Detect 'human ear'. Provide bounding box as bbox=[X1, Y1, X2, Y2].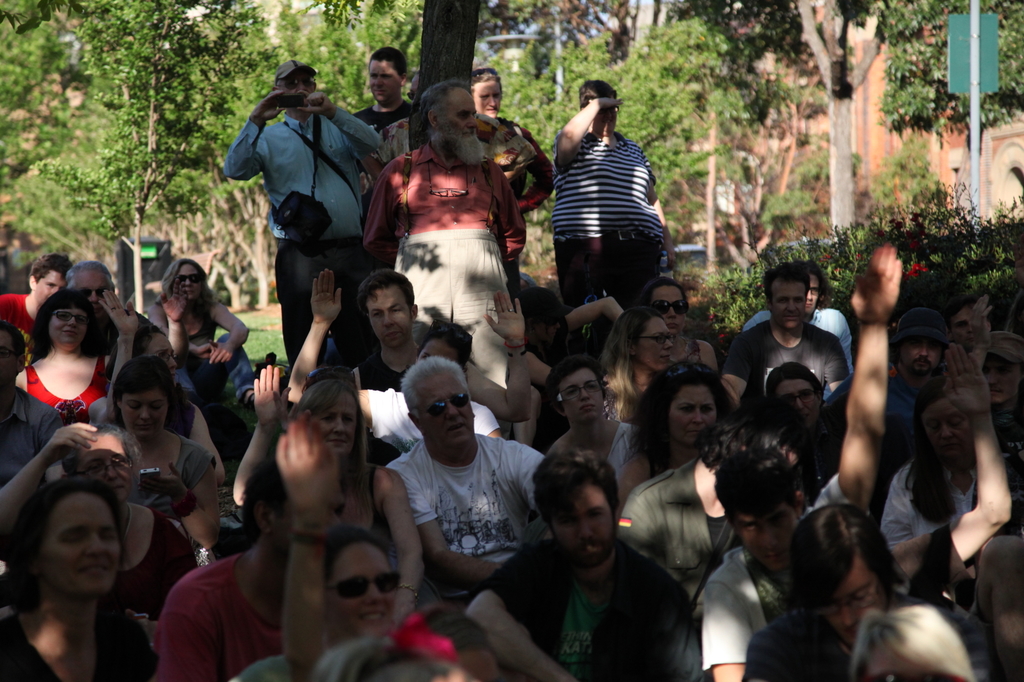
bbox=[400, 74, 406, 88].
